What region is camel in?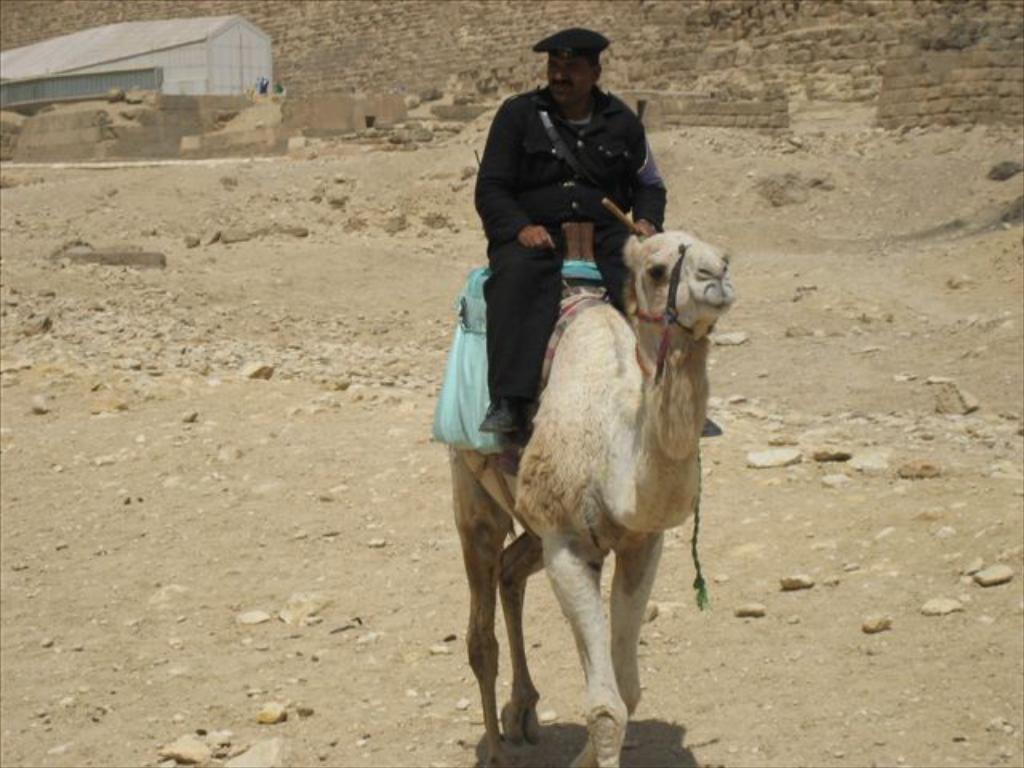
[x1=448, y1=227, x2=731, y2=766].
